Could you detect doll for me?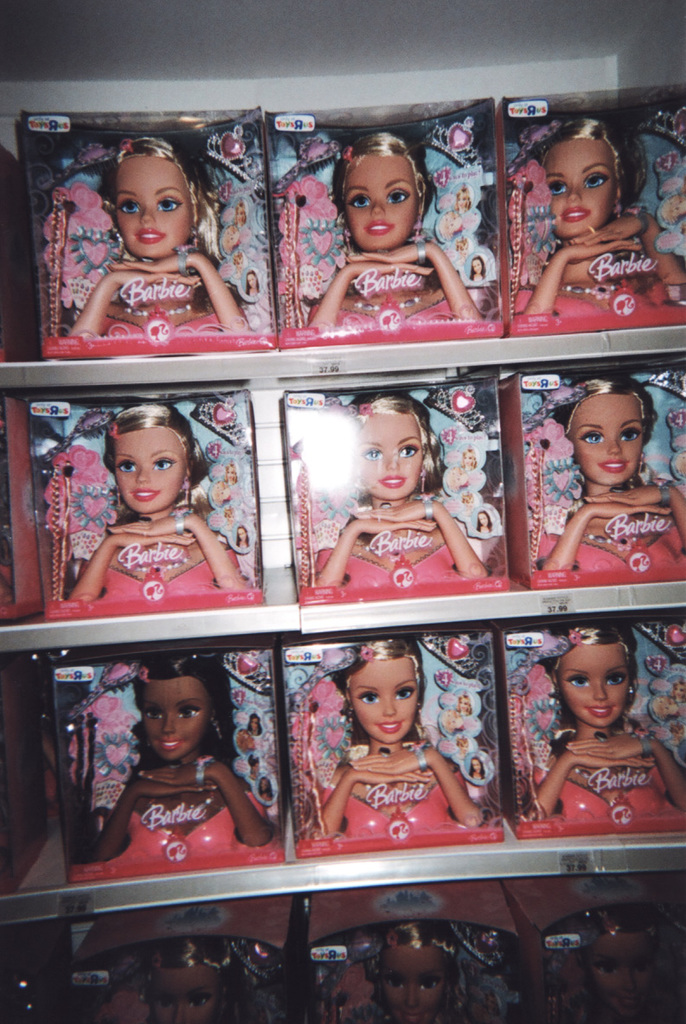
Detection result: 76 653 280 877.
